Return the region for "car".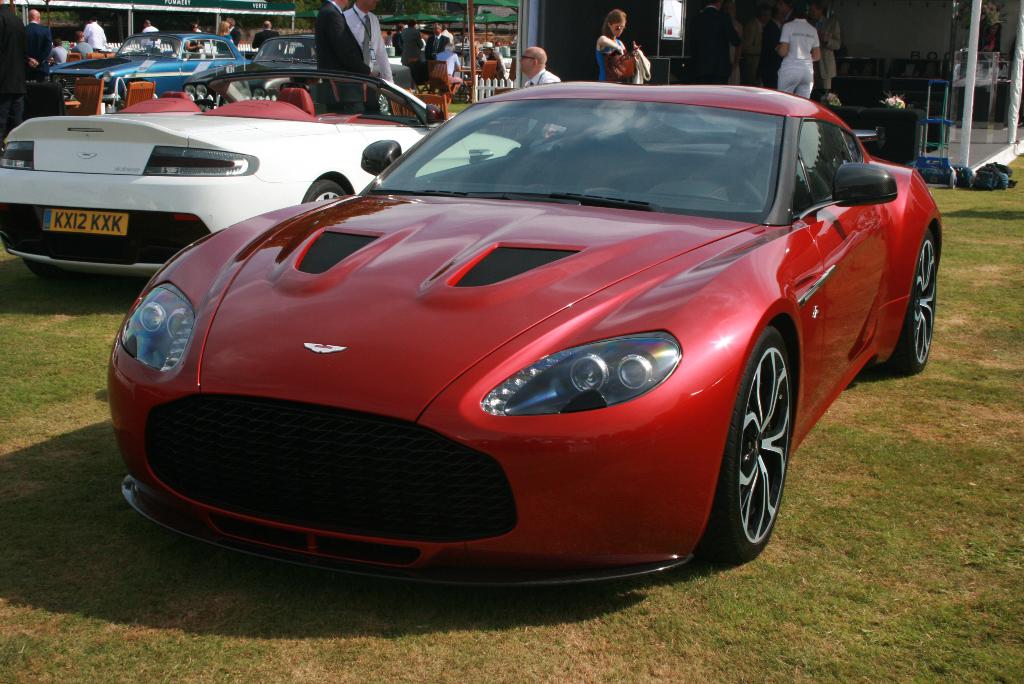
x1=101 y1=74 x2=920 y2=594.
